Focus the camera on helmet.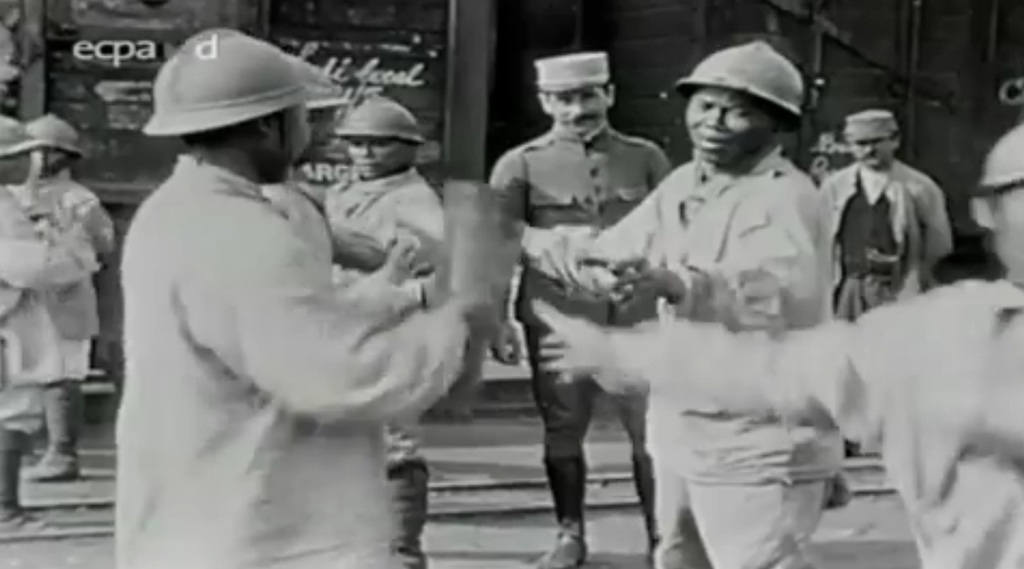
Focus region: l=0, t=111, r=38, b=188.
